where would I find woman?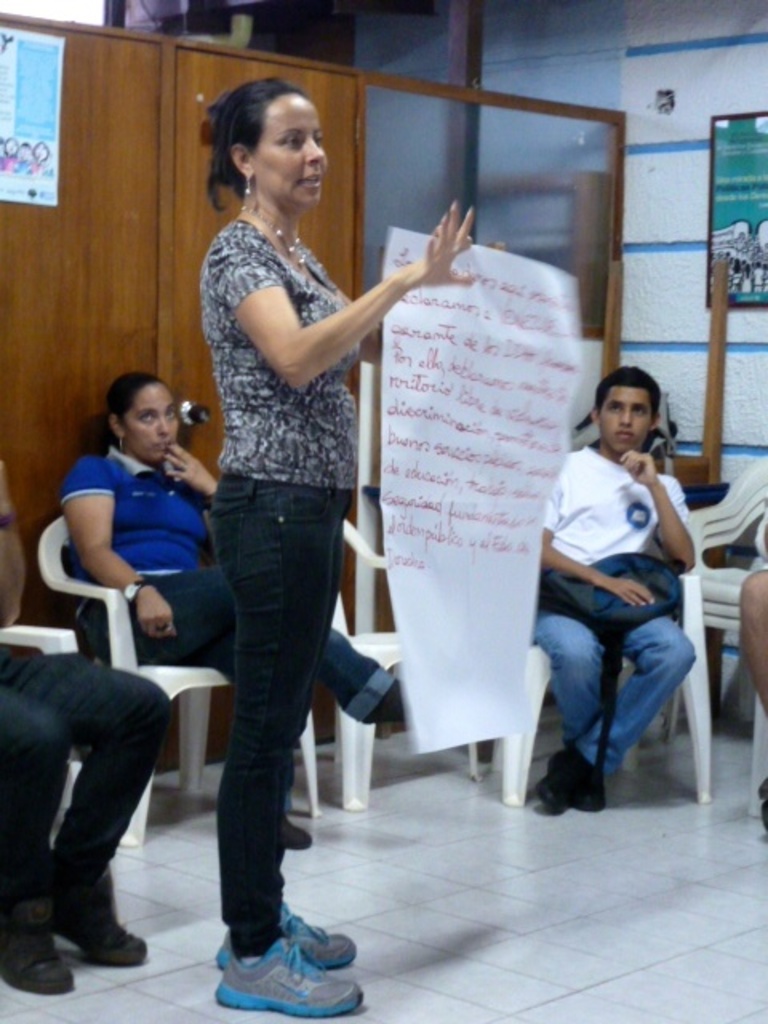
At [left=53, top=366, right=405, bottom=854].
